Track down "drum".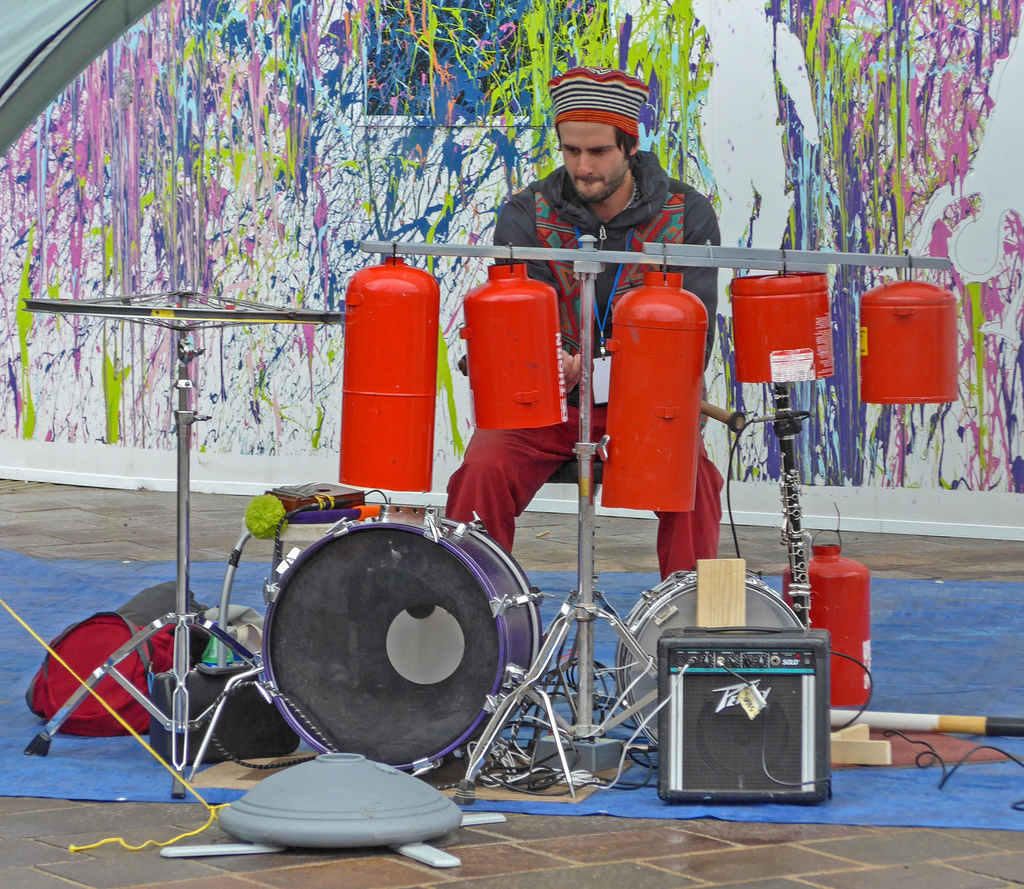
Tracked to bbox(259, 512, 554, 778).
